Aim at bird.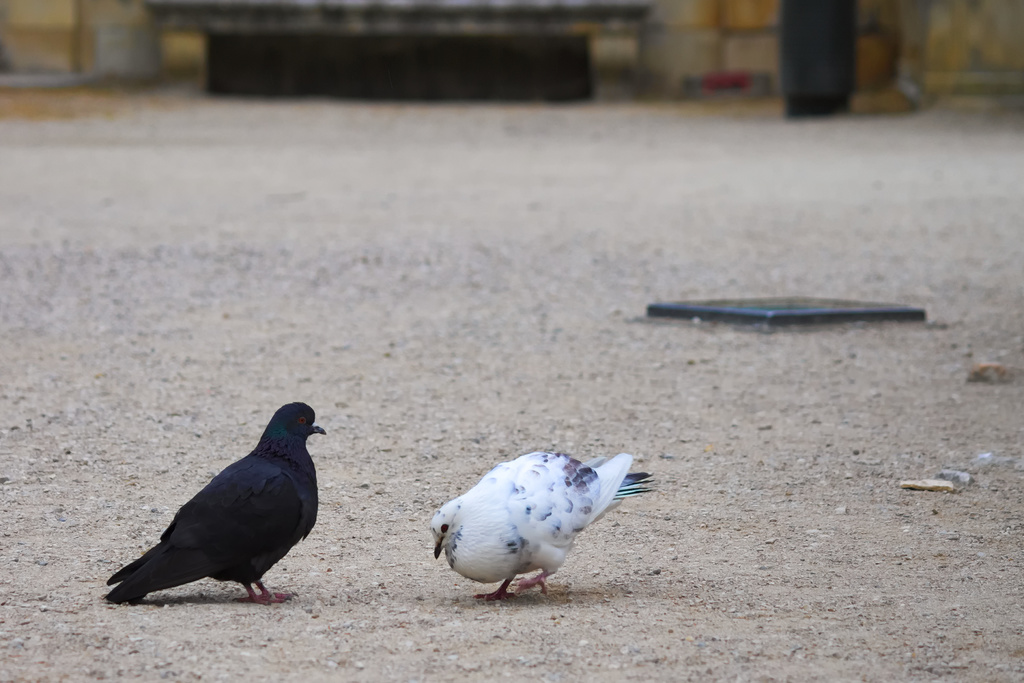
Aimed at select_region(102, 404, 352, 615).
